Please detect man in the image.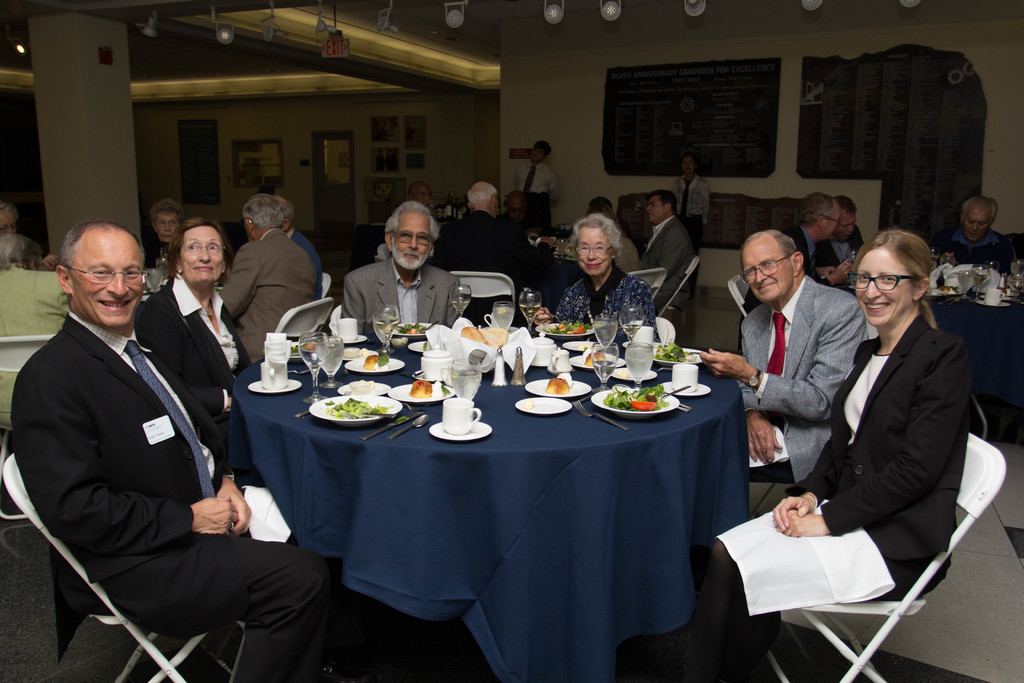
pyautogui.locateOnScreen(21, 177, 277, 673).
